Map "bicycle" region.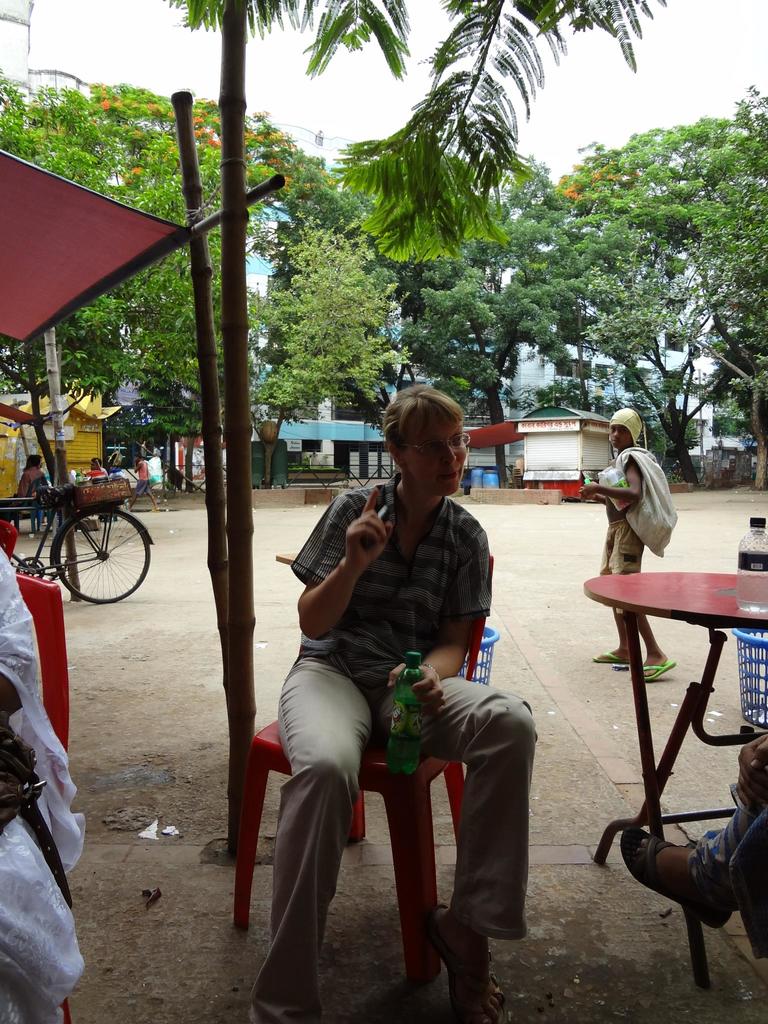
Mapped to BBox(0, 483, 157, 604).
